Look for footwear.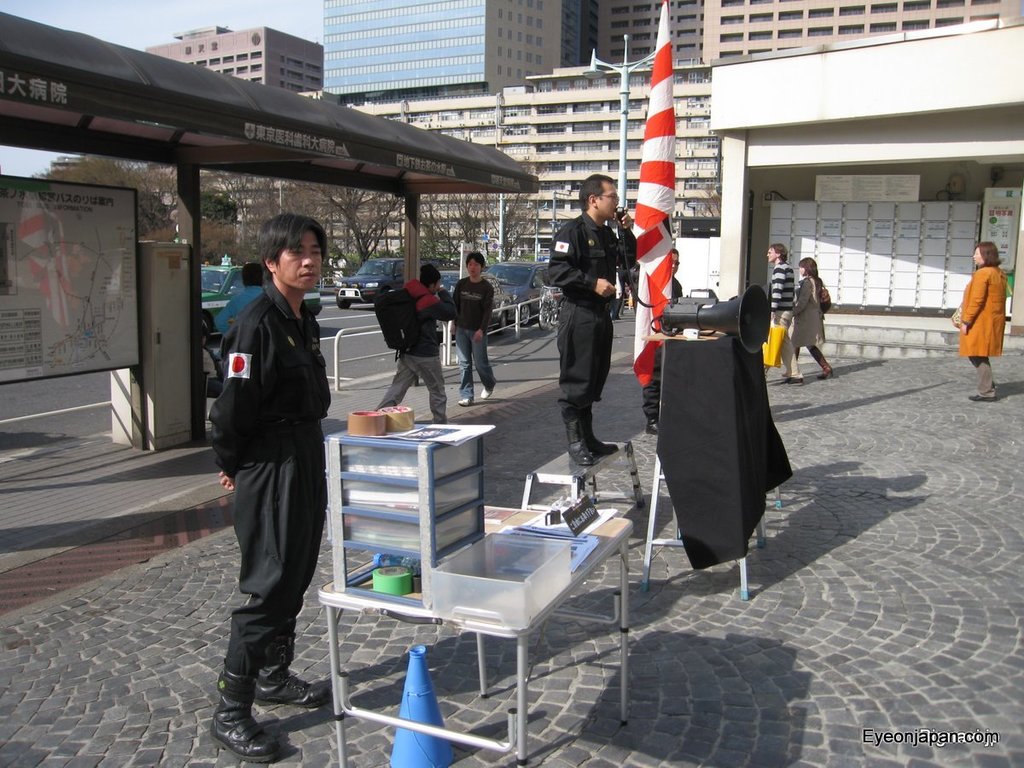
Found: (254,636,335,707).
